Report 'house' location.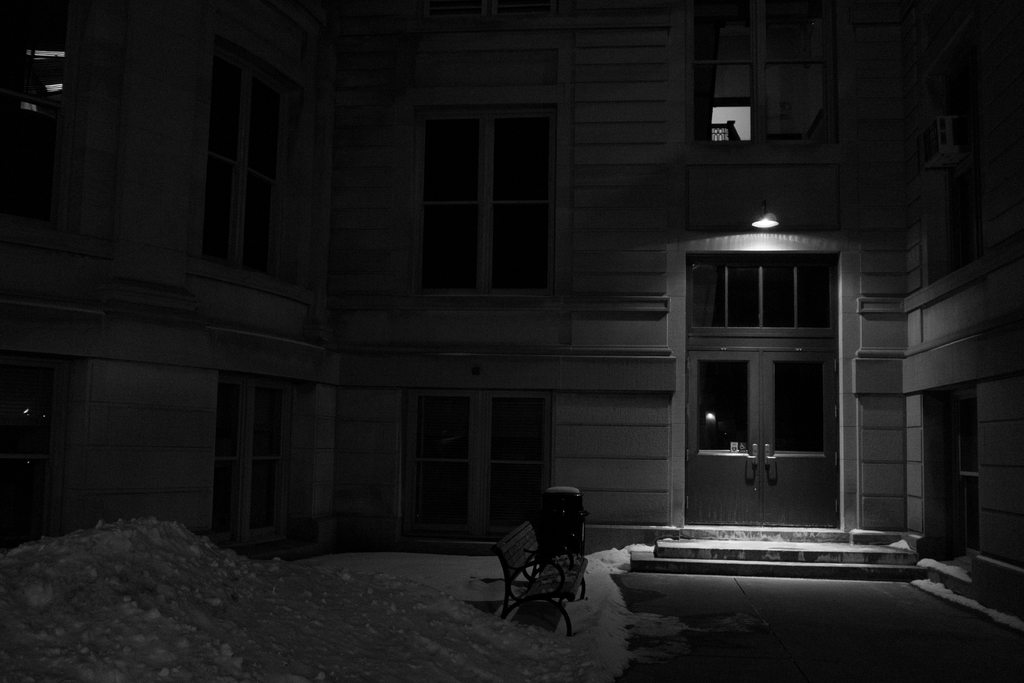
Report: 675, 0, 913, 557.
